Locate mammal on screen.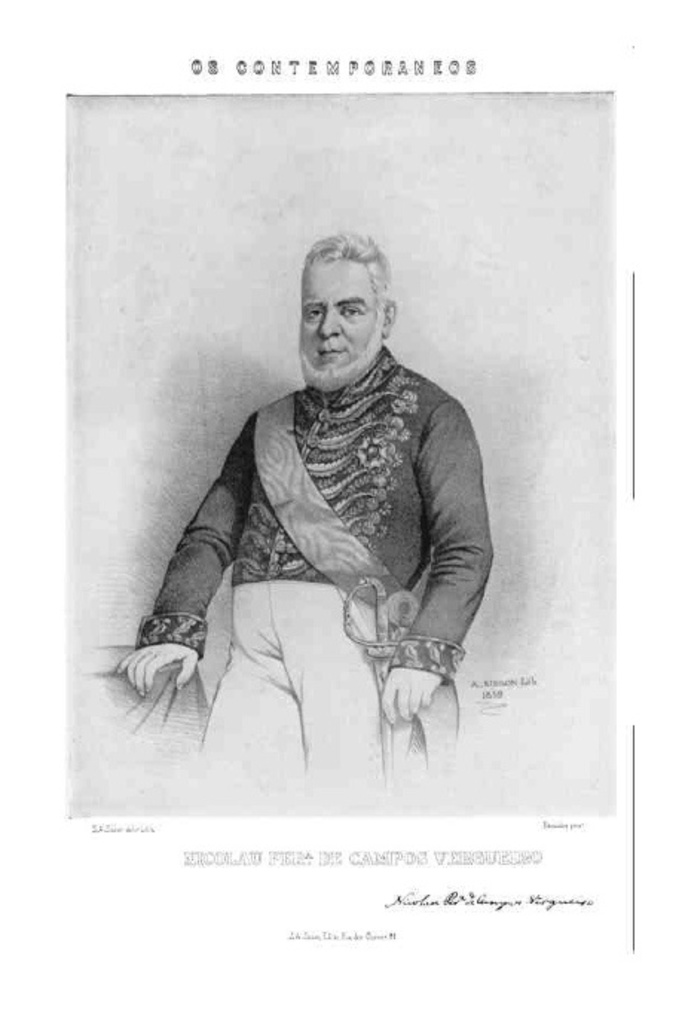
On screen at {"x1": 131, "y1": 235, "x2": 504, "y2": 831}.
